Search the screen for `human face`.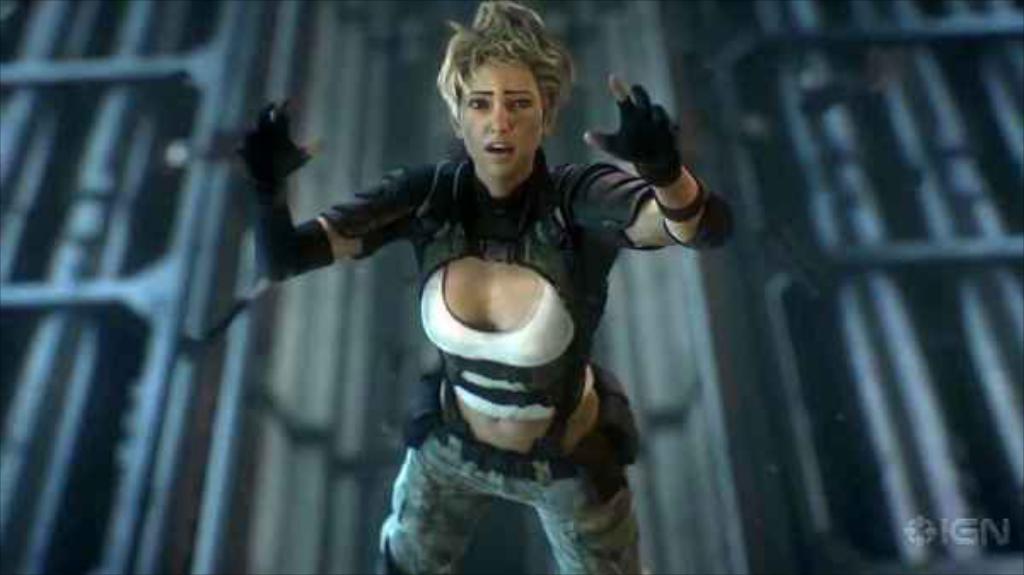
Found at (left=456, top=56, right=543, bottom=179).
